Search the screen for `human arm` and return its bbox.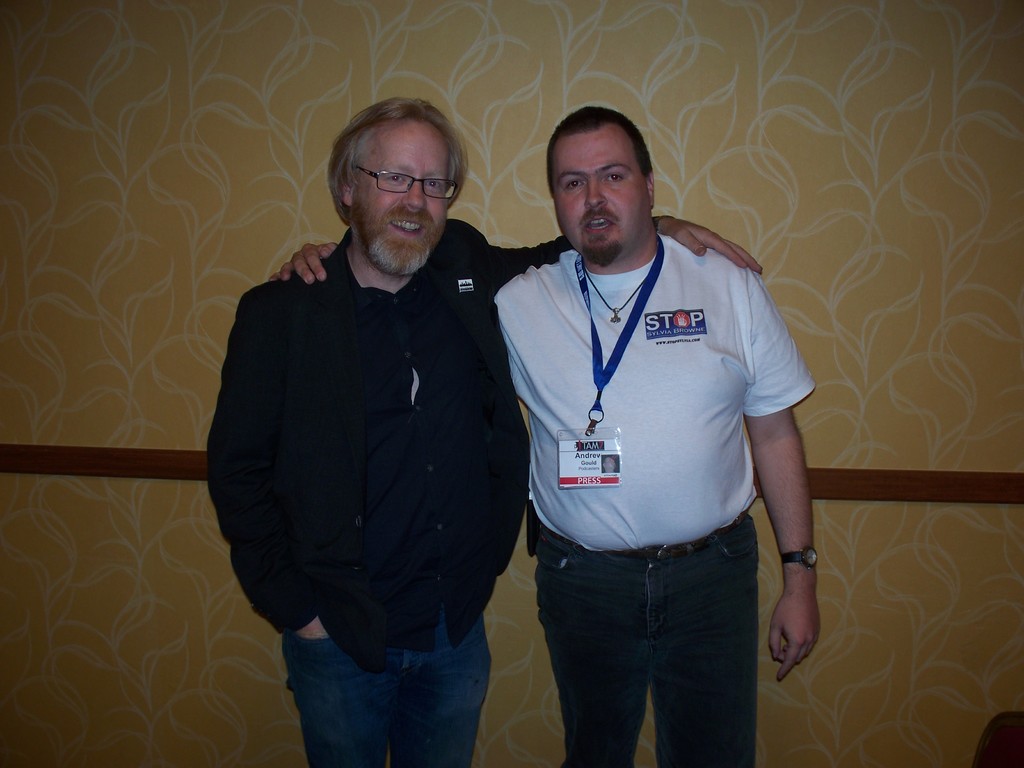
Found: <bbox>197, 287, 327, 648</bbox>.
